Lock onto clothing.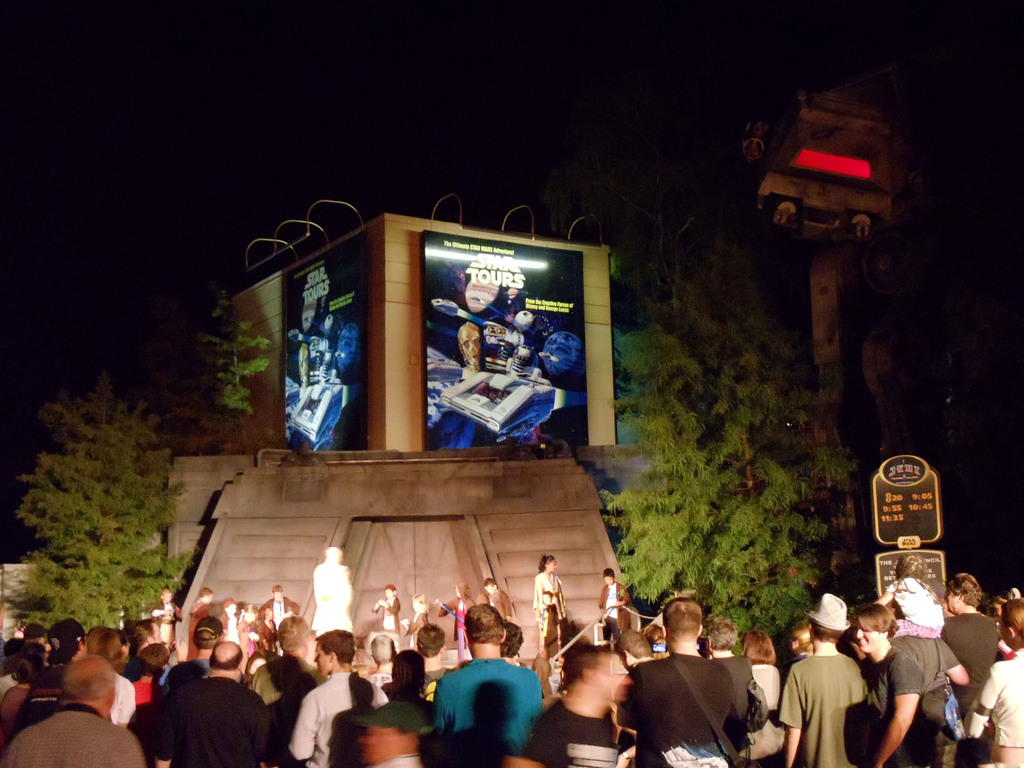
Locked: 442/594/477/655.
